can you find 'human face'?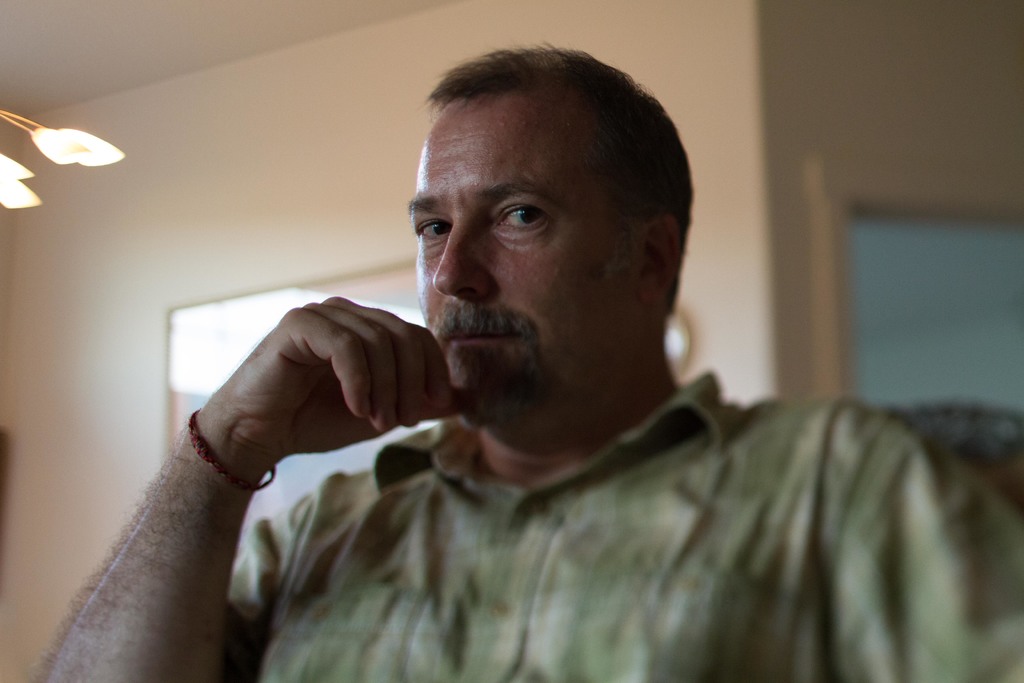
Yes, bounding box: detection(404, 104, 644, 414).
